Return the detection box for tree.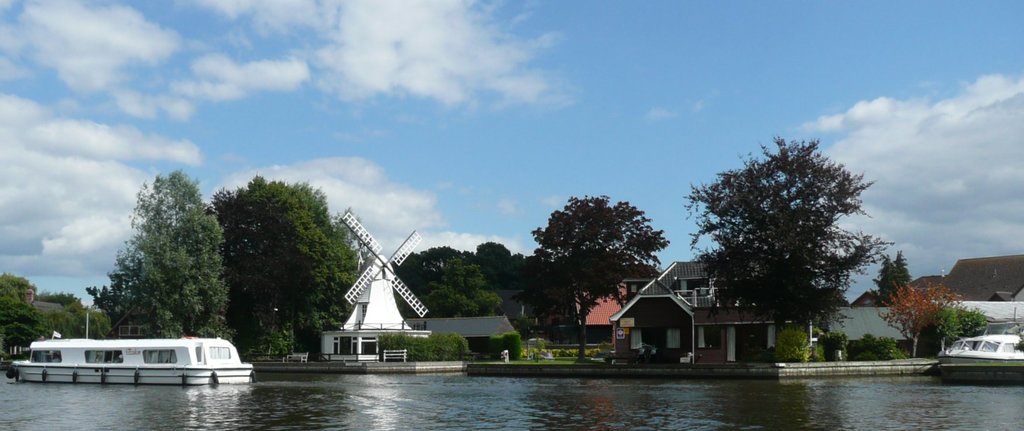
(left=687, top=121, right=909, bottom=380).
